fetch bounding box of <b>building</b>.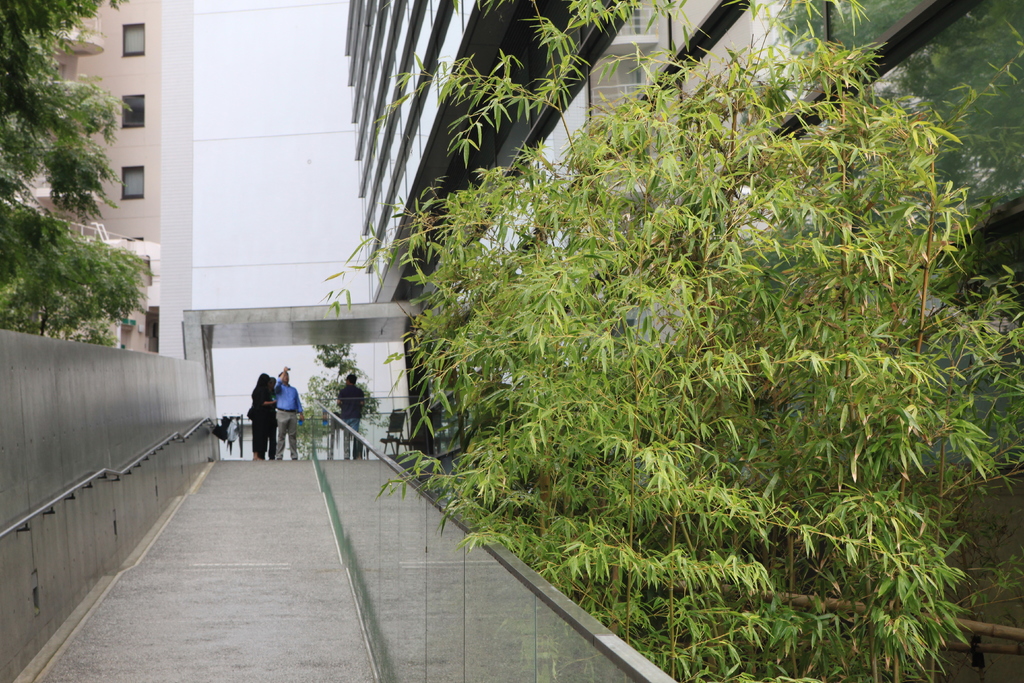
Bbox: pyautogui.locateOnScreen(31, 4, 198, 355).
